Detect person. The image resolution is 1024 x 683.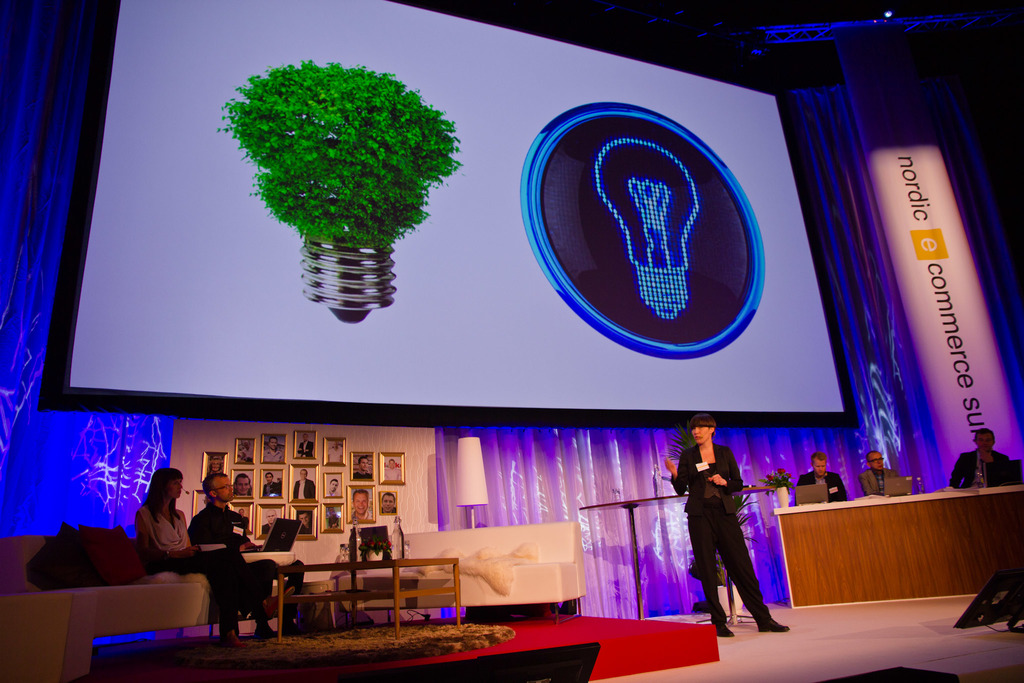
(left=234, top=469, right=264, bottom=499).
